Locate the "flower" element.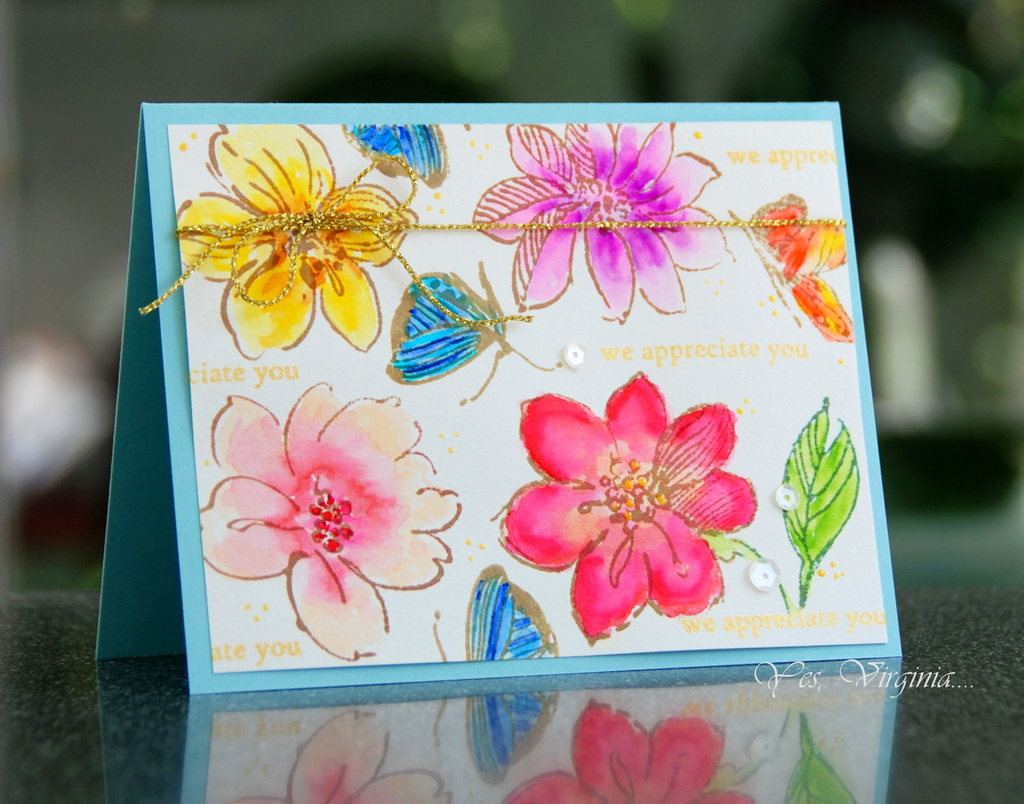
Element bbox: {"left": 503, "top": 368, "right": 761, "bottom": 631}.
